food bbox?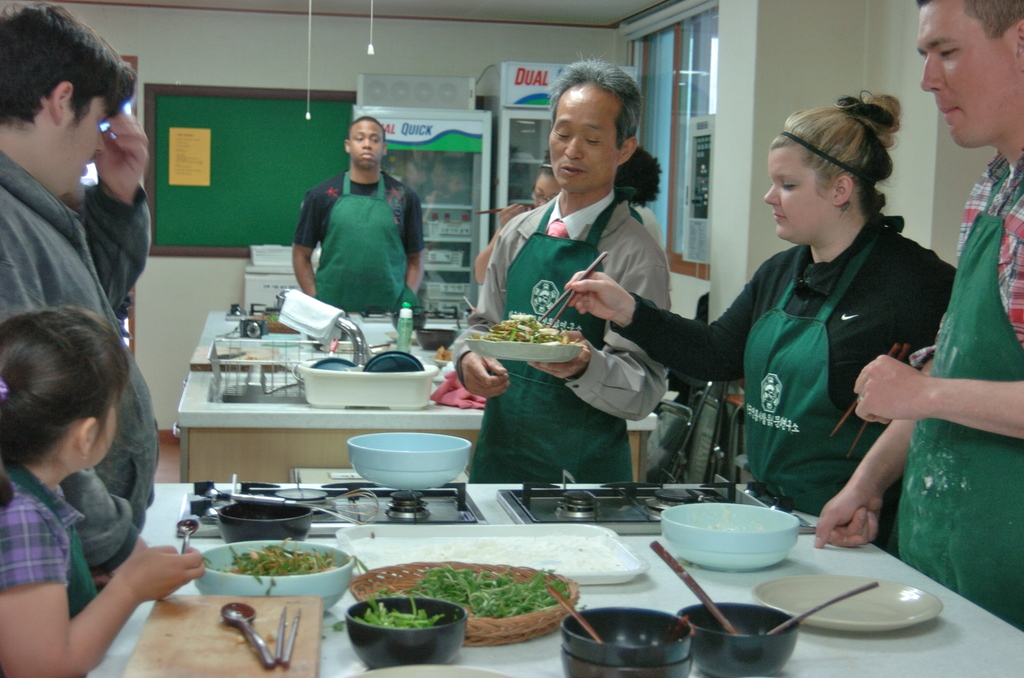
bbox=(352, 593, 445, 638)
